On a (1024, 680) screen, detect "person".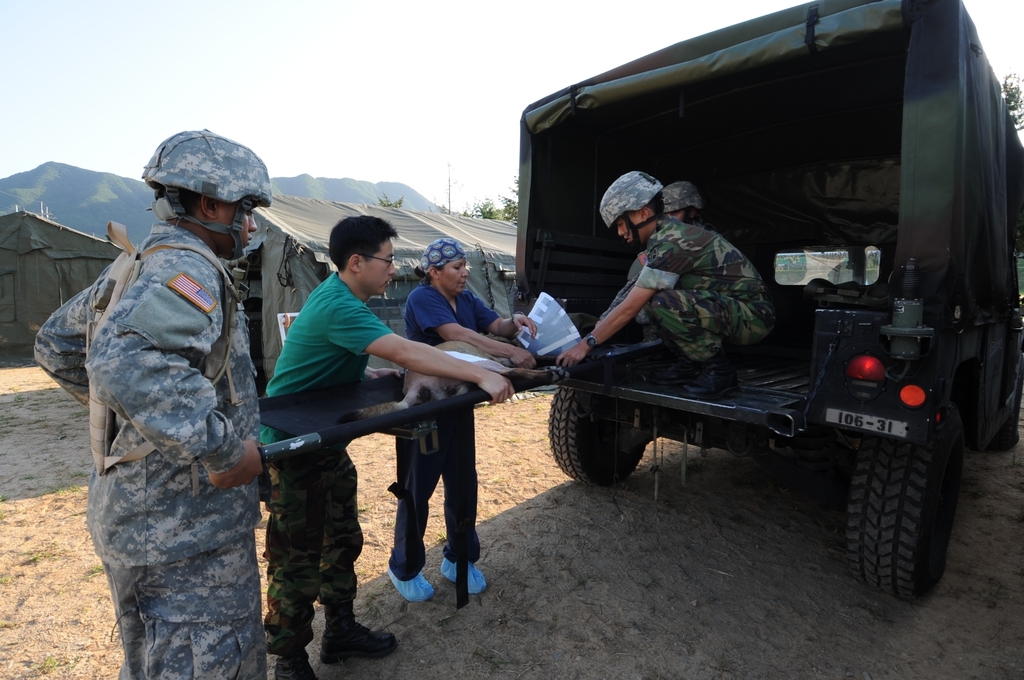
(x1=550, y1=163, x2=774, y2=370).
